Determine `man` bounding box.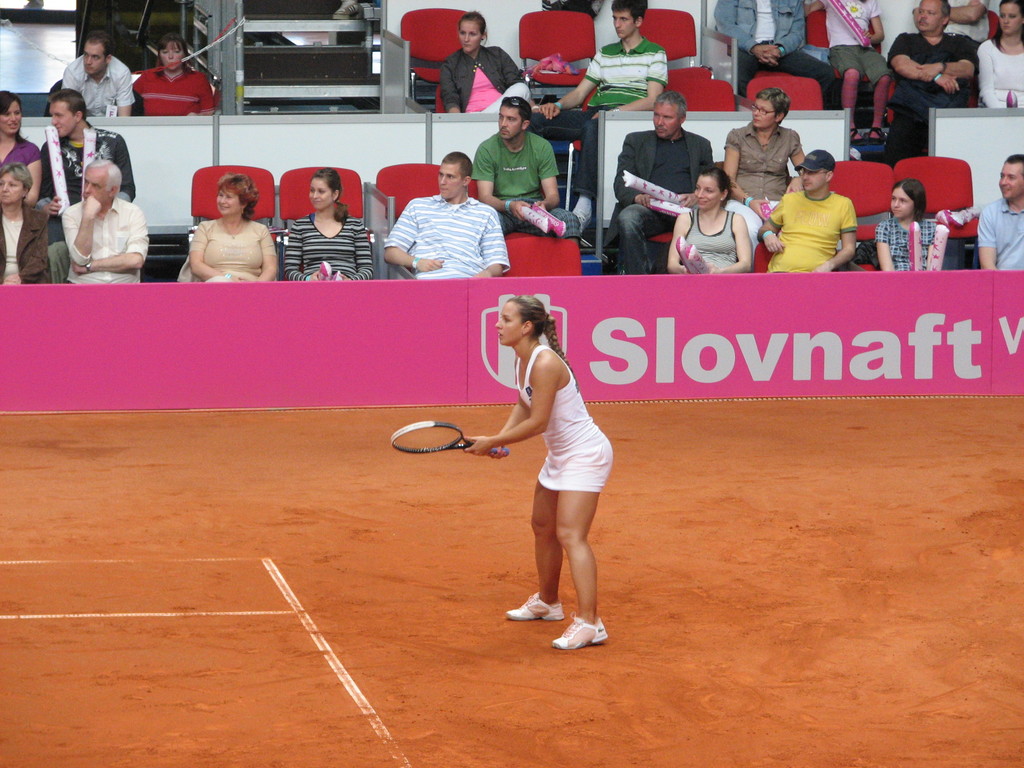
Determined: BBox(755, 151, 859, 274).
